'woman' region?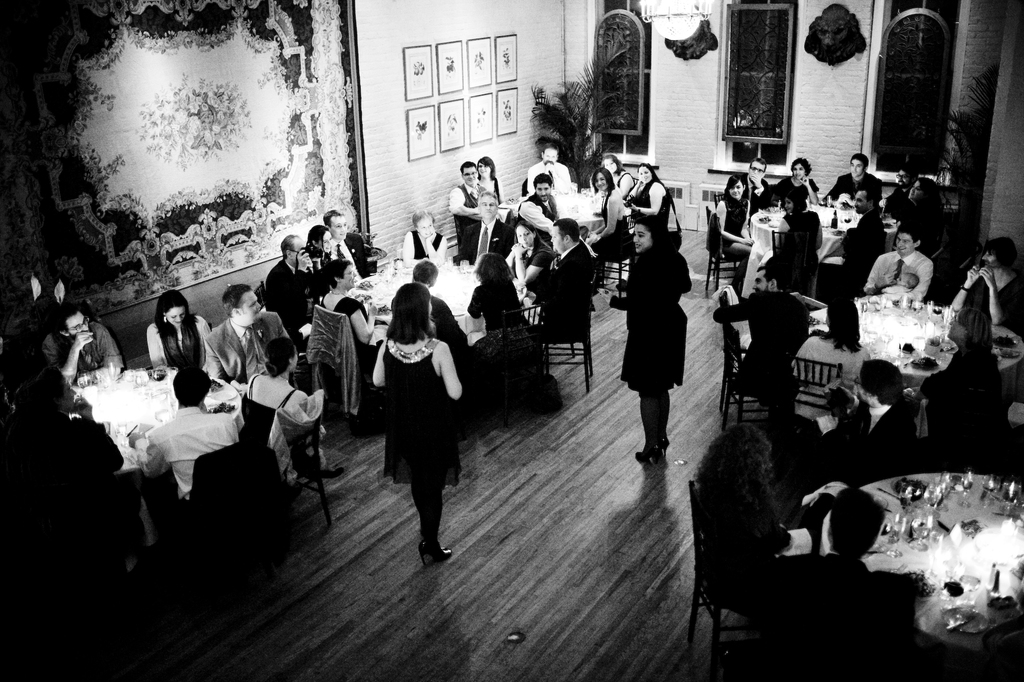
detection(694, 415, 818, 599)
